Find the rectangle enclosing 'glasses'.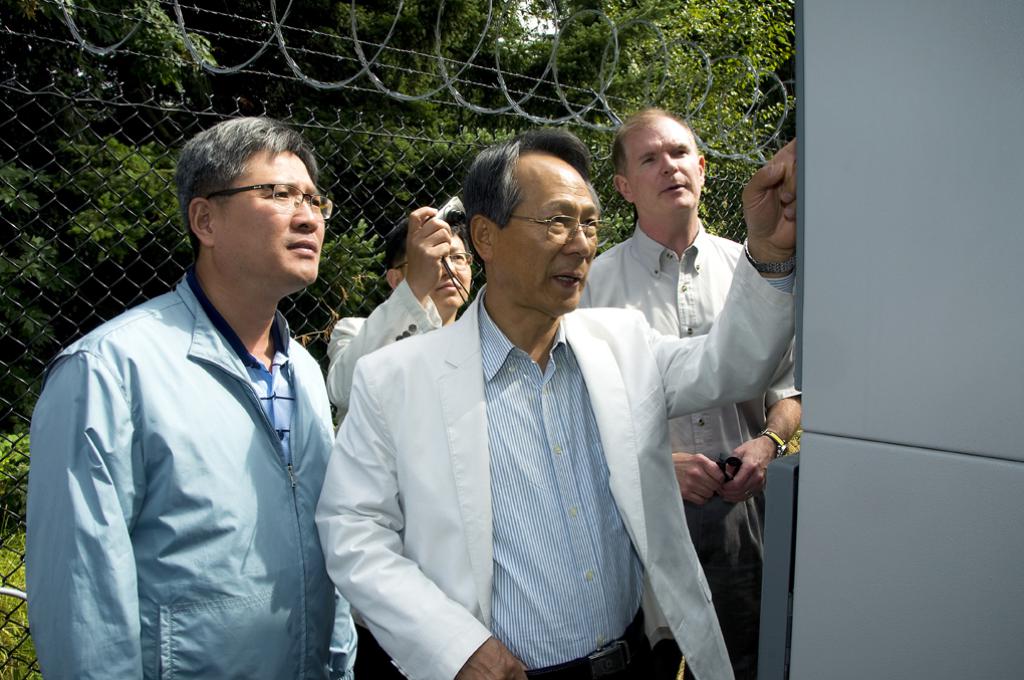
locate(392, 249, 474, 267).
